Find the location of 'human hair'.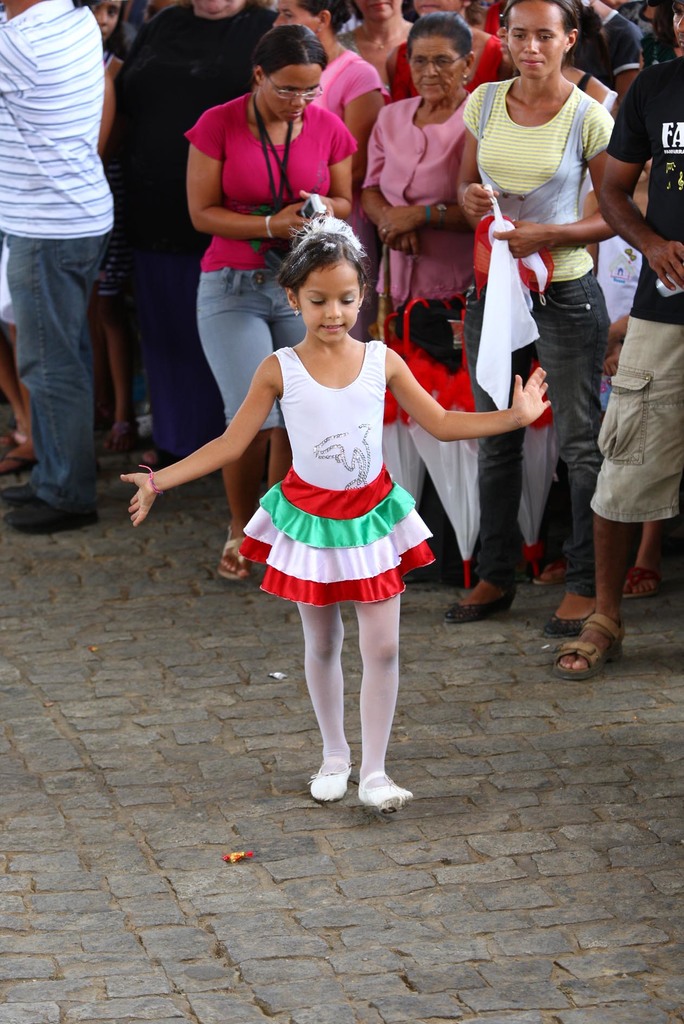
Location: (286,207,377,321).
